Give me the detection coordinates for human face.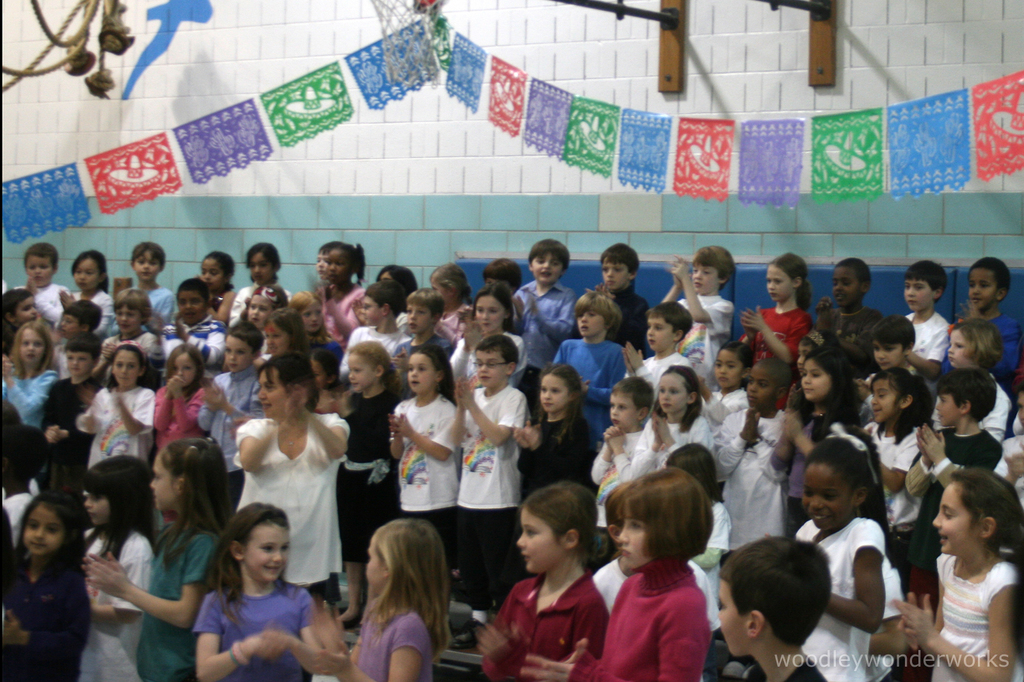
select_region(539, 374, 565, 413).
